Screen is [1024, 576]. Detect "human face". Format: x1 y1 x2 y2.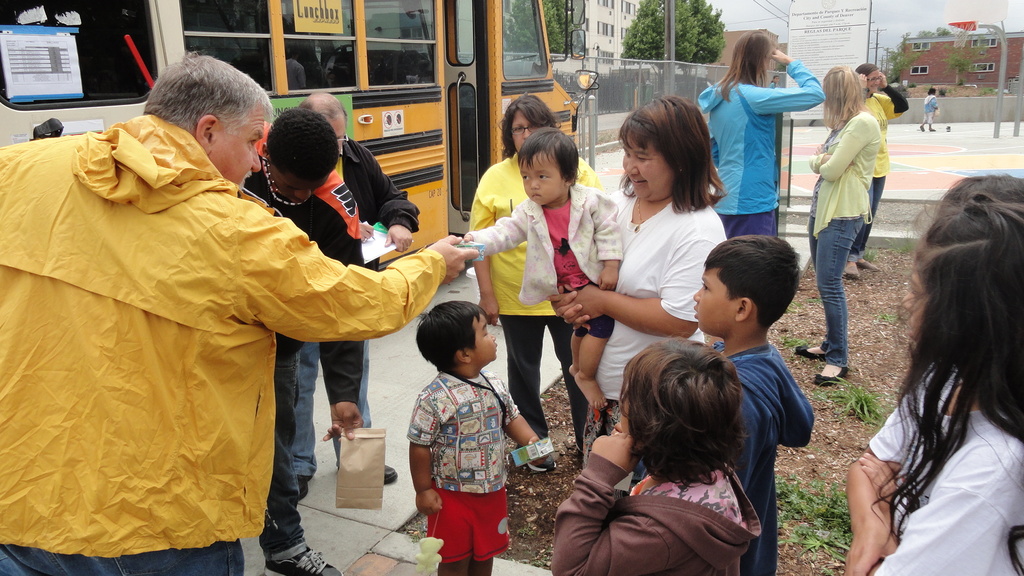
511 111 538 153.
